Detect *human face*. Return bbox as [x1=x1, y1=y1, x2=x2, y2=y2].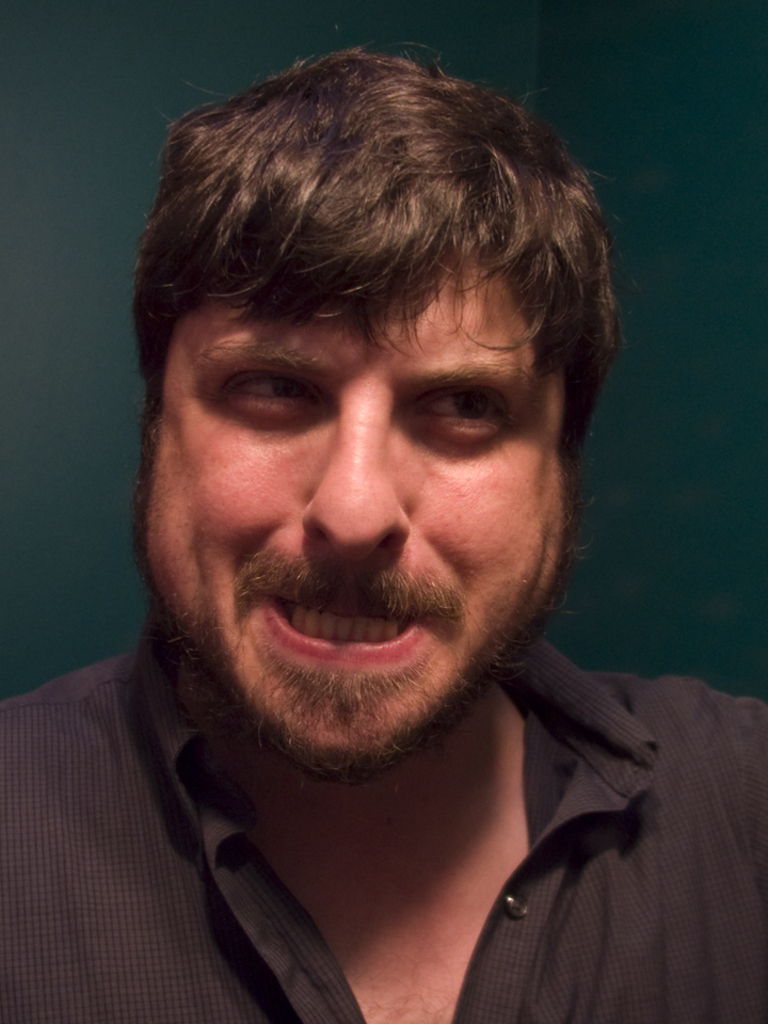
[x1=129, y1=247, x2=575, y2=784].
